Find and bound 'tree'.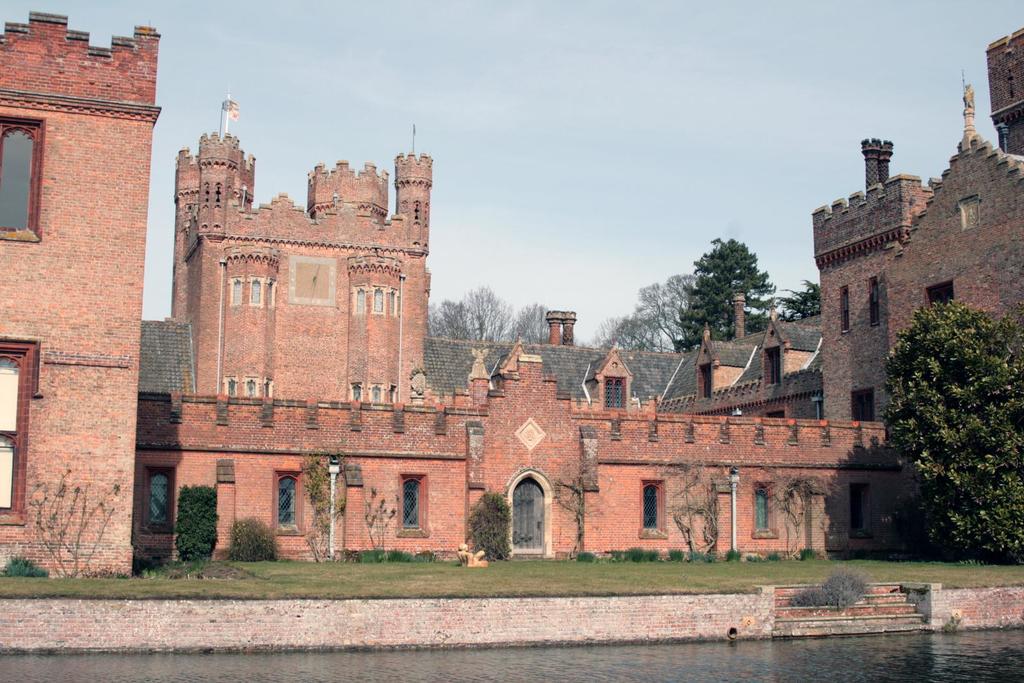
Bound: [x1=414, y1=280, x2=518, y2=351].
